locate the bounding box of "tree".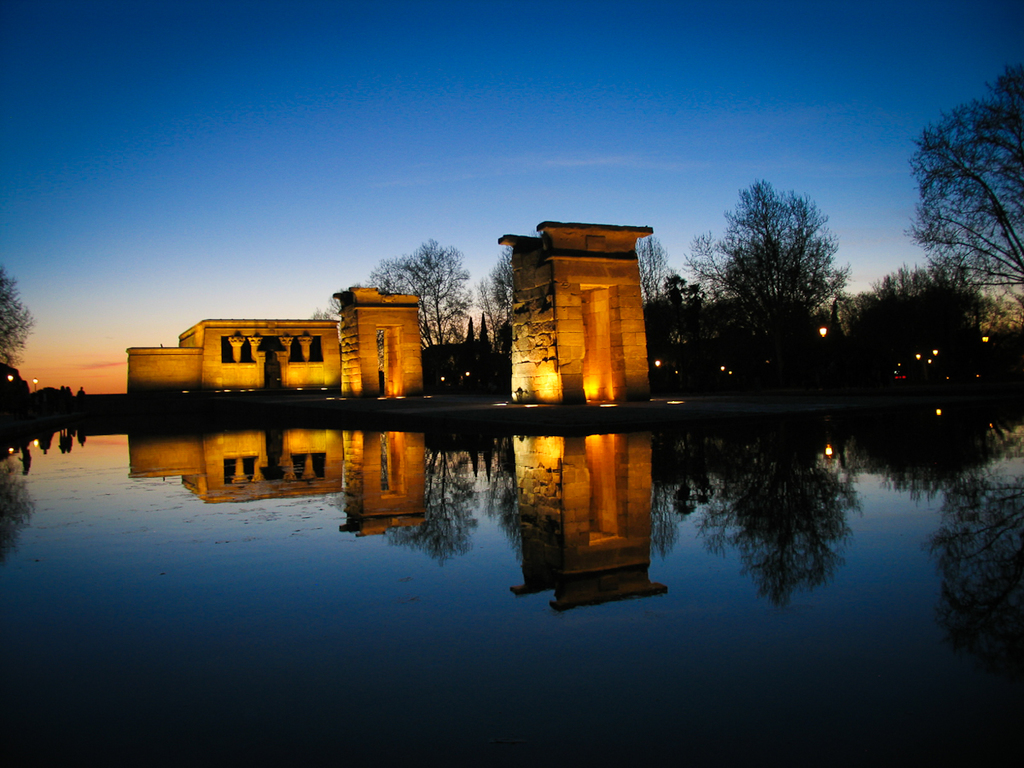
Bounding box: 677/233/755/300.
